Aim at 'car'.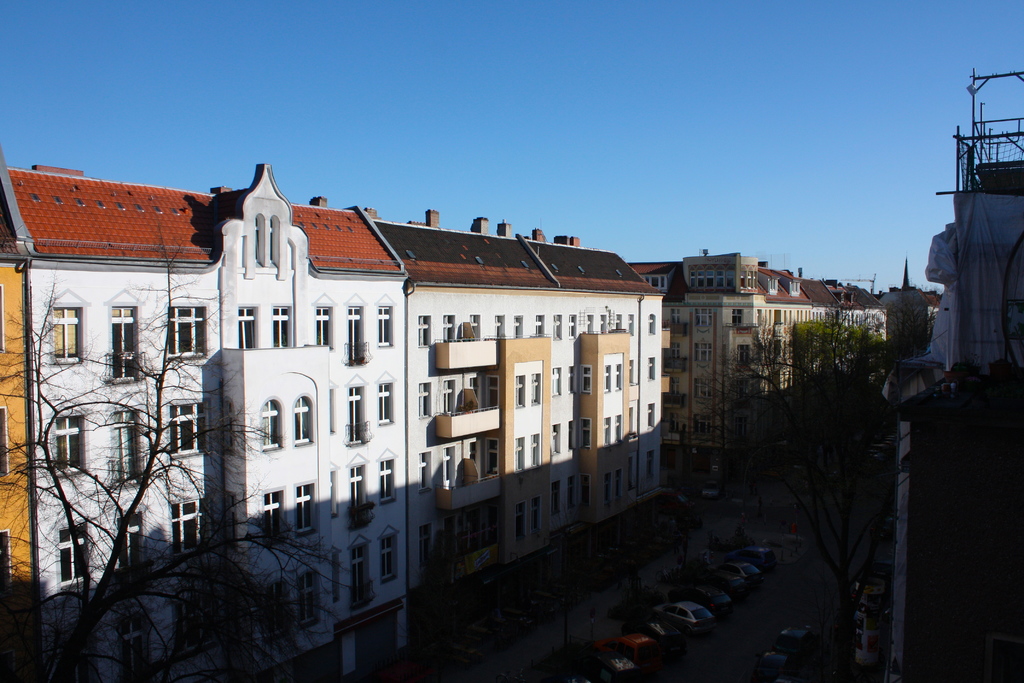
Aimed at [776,616,820,646].
